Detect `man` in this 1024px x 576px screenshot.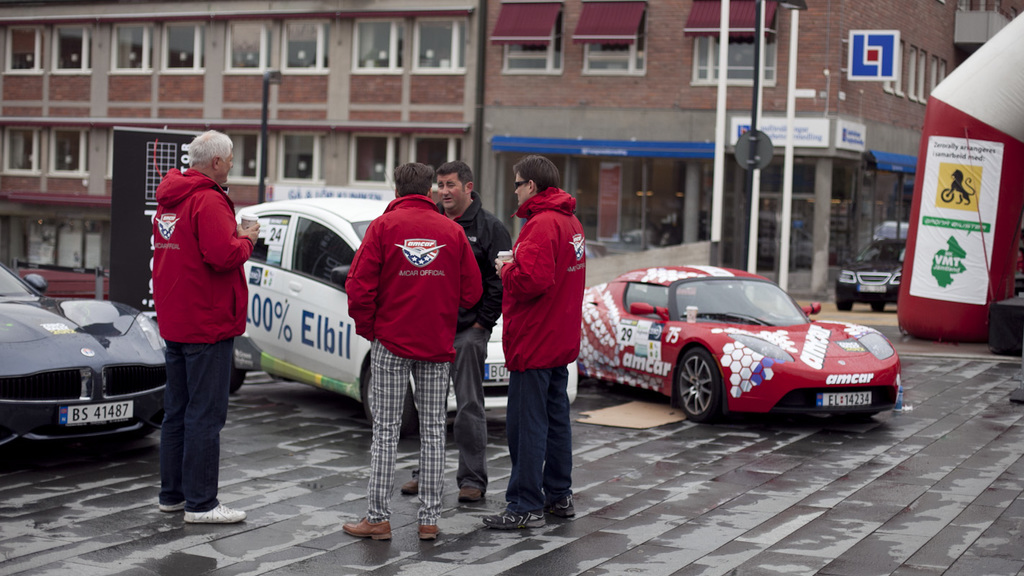
Detection: 131, 128, 254, 505.
